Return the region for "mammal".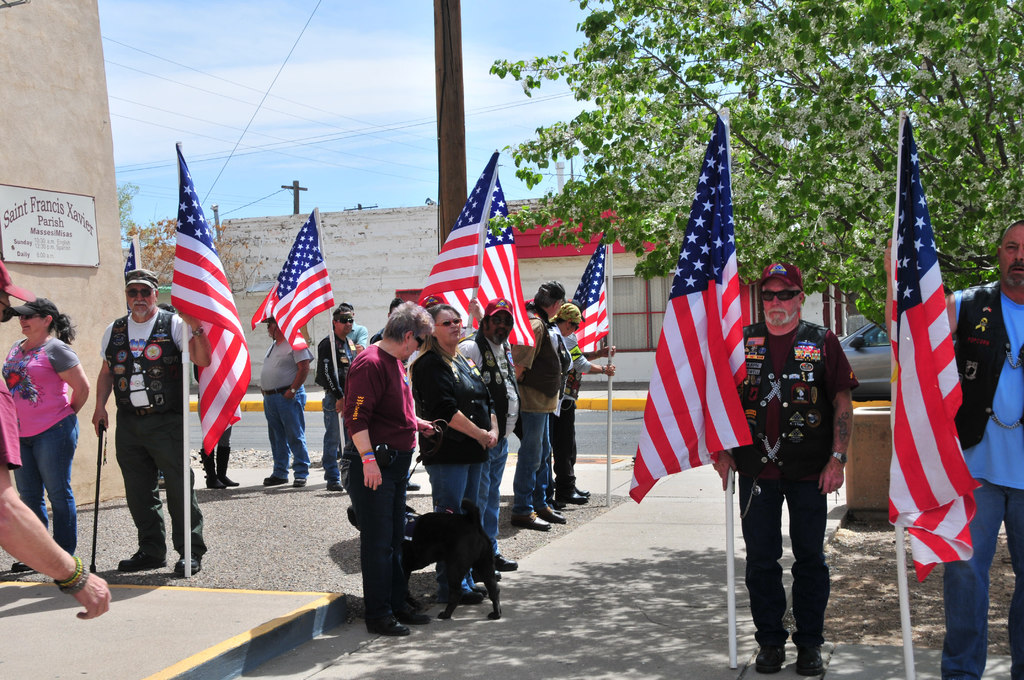
[371,295,410,490].
